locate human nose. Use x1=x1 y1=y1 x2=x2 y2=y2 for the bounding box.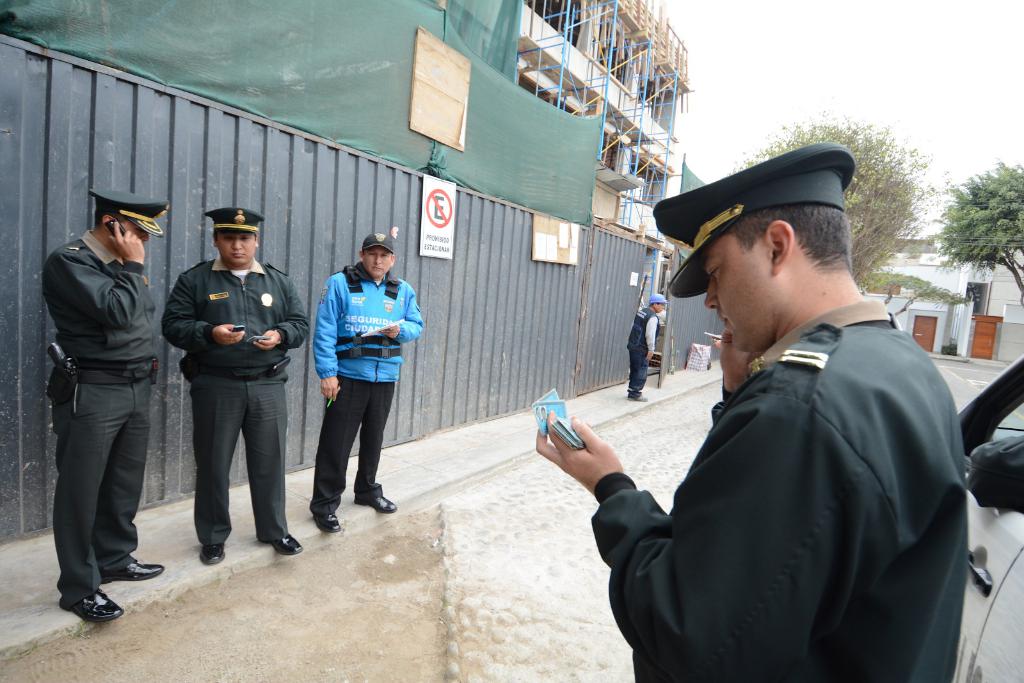
x1=232 y1=239 x2=243 y2=252.
